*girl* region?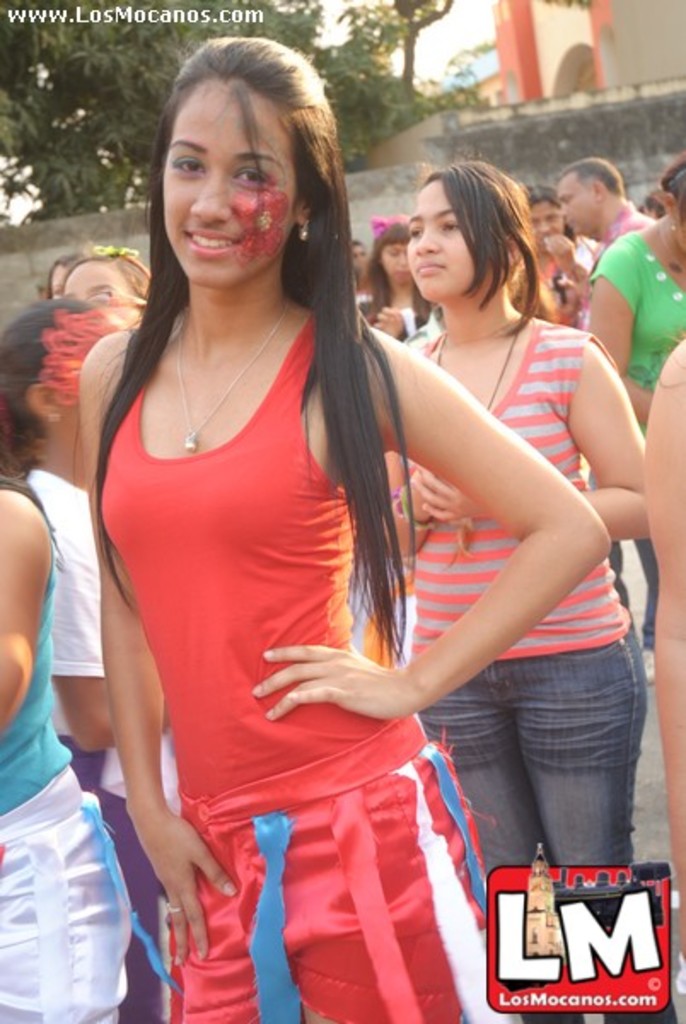
rect(524, 184, 597, 326)
